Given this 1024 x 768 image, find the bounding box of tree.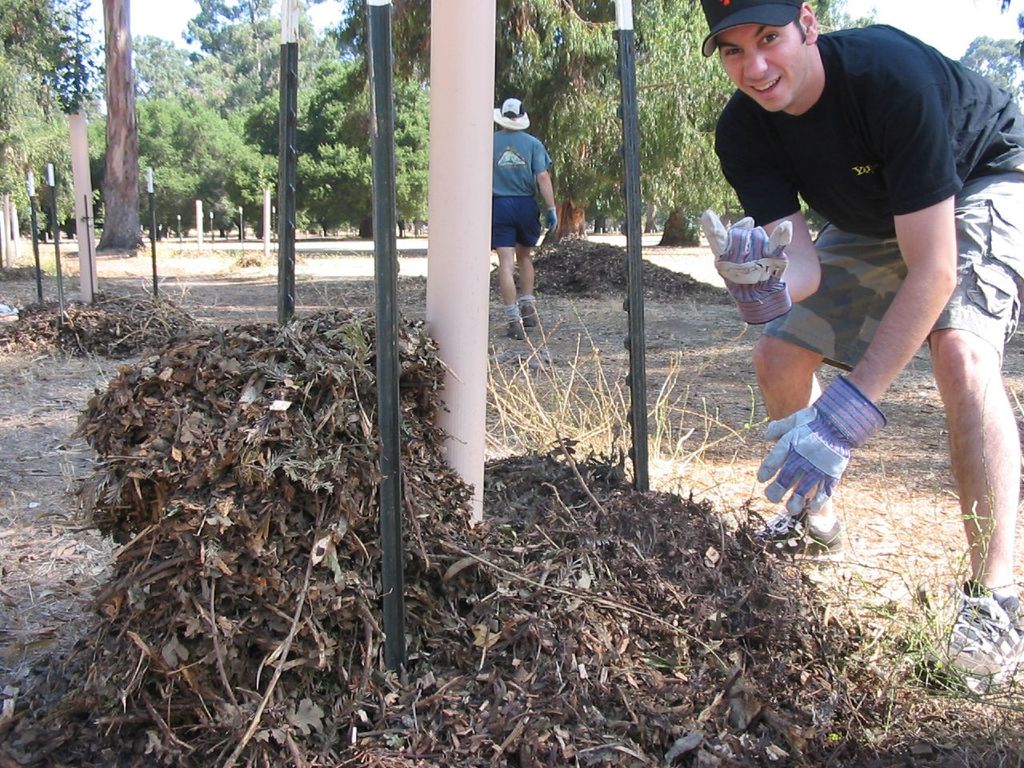
(101, 90, 257, 240).
